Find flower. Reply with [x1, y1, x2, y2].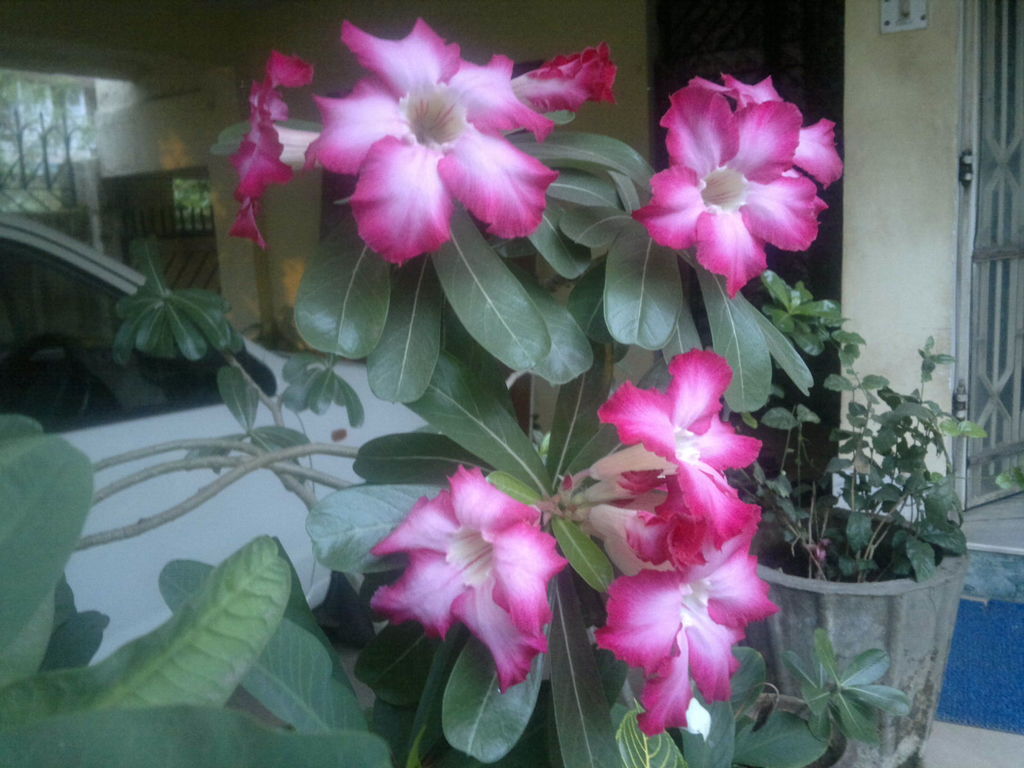
[300, 15, 561, 267].
